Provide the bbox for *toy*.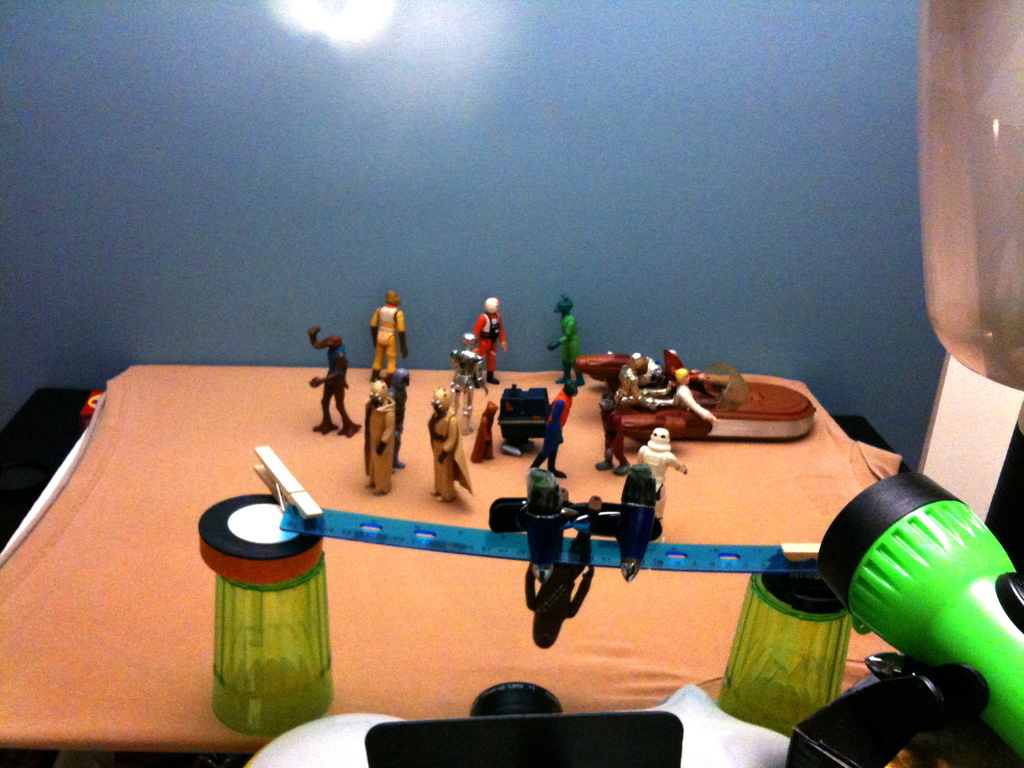
pyautogui.locateOnScreen(576, 351, 632, 387).
